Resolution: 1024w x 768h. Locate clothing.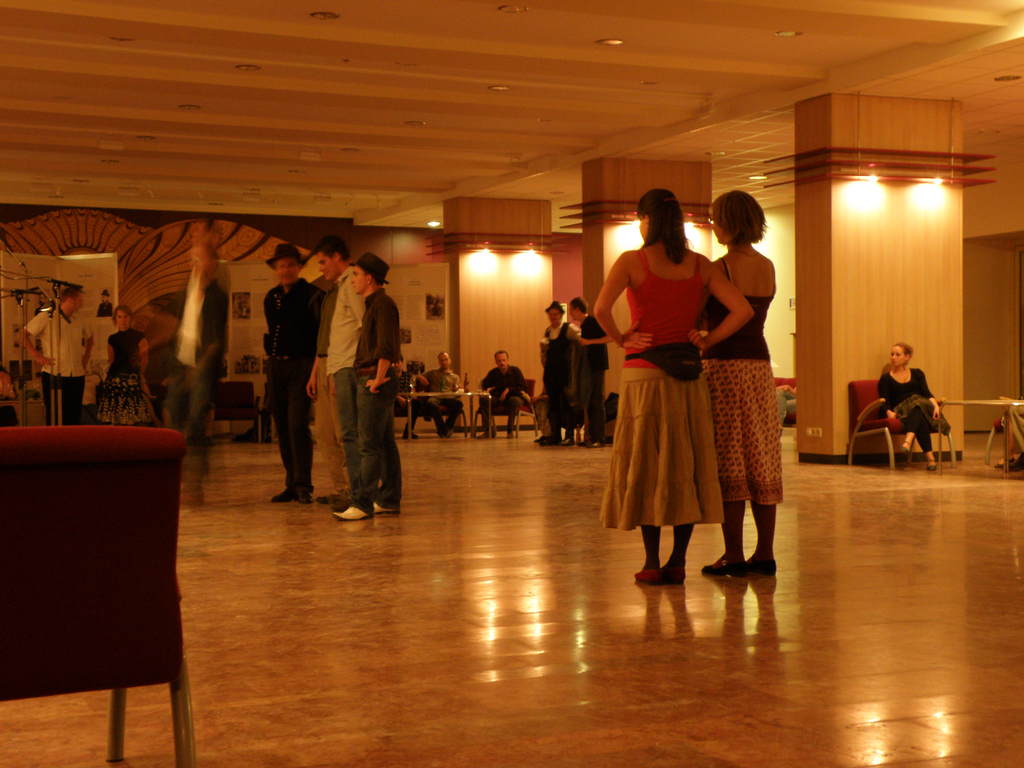
BBox(872, 359, 943, 447).
